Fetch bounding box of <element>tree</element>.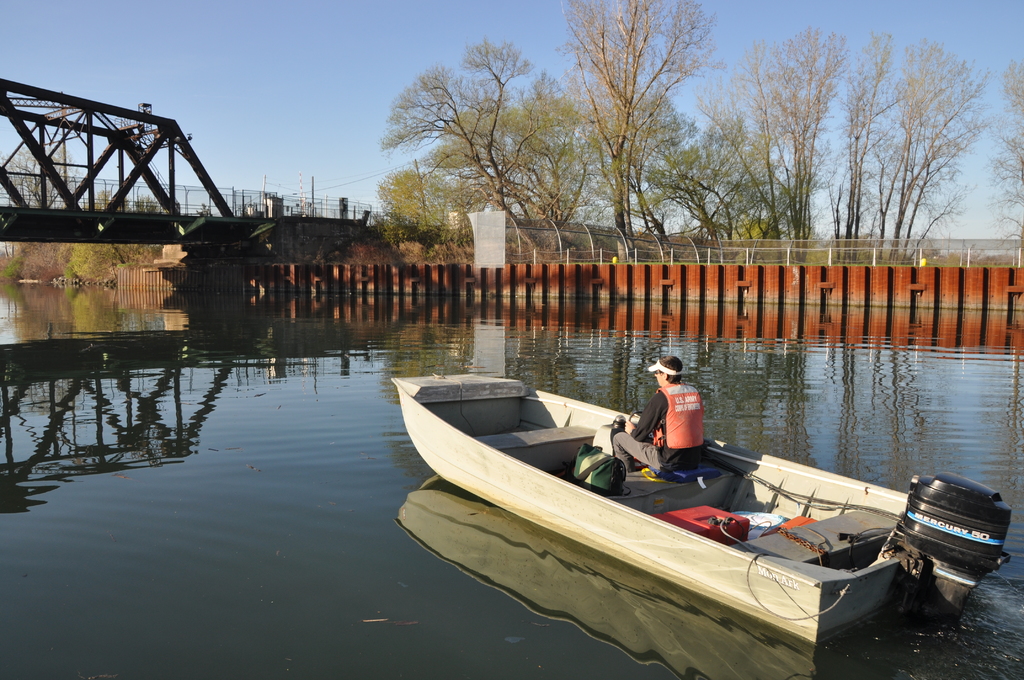
Bbox: detection(1002, 61, 1023, 245).
